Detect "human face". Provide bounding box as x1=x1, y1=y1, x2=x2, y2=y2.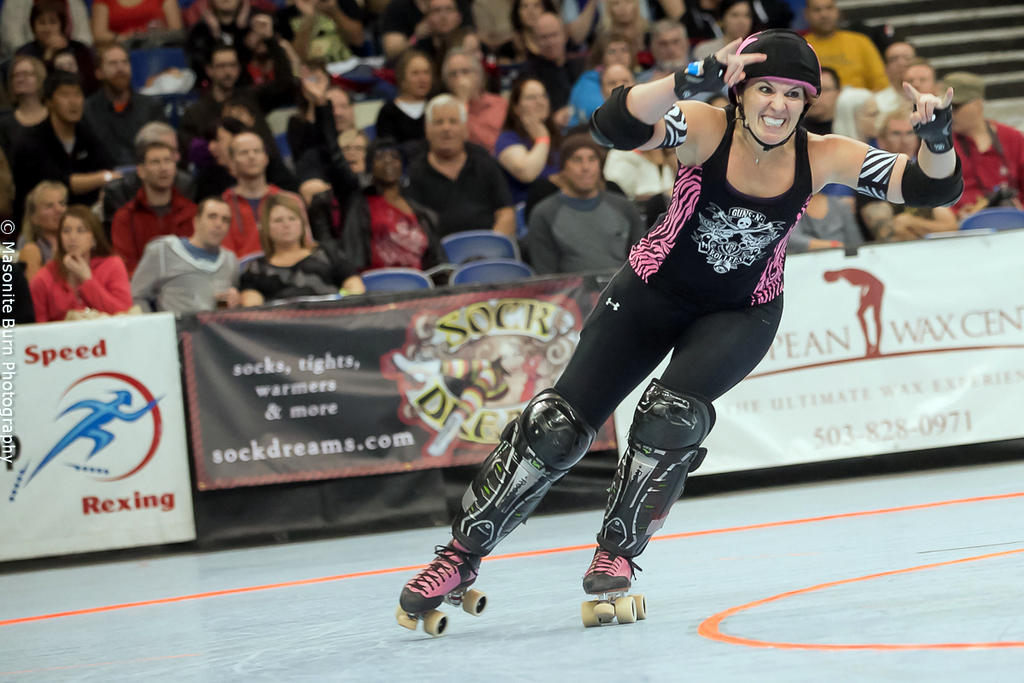
x1=604, y1=62, x2=631, y2=98.
